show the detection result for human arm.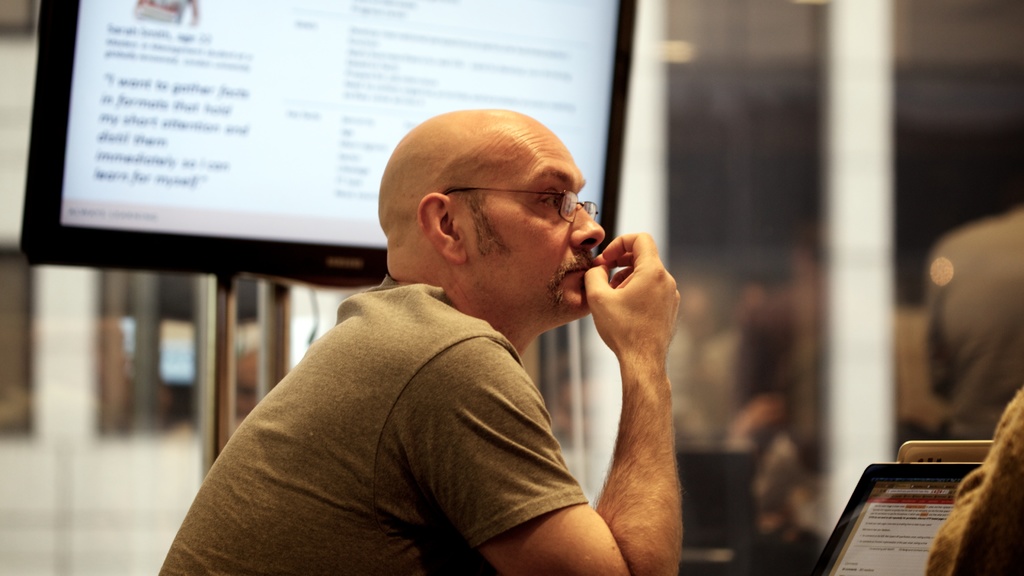
x1=508, y1=243, x2=698, y2=570.
